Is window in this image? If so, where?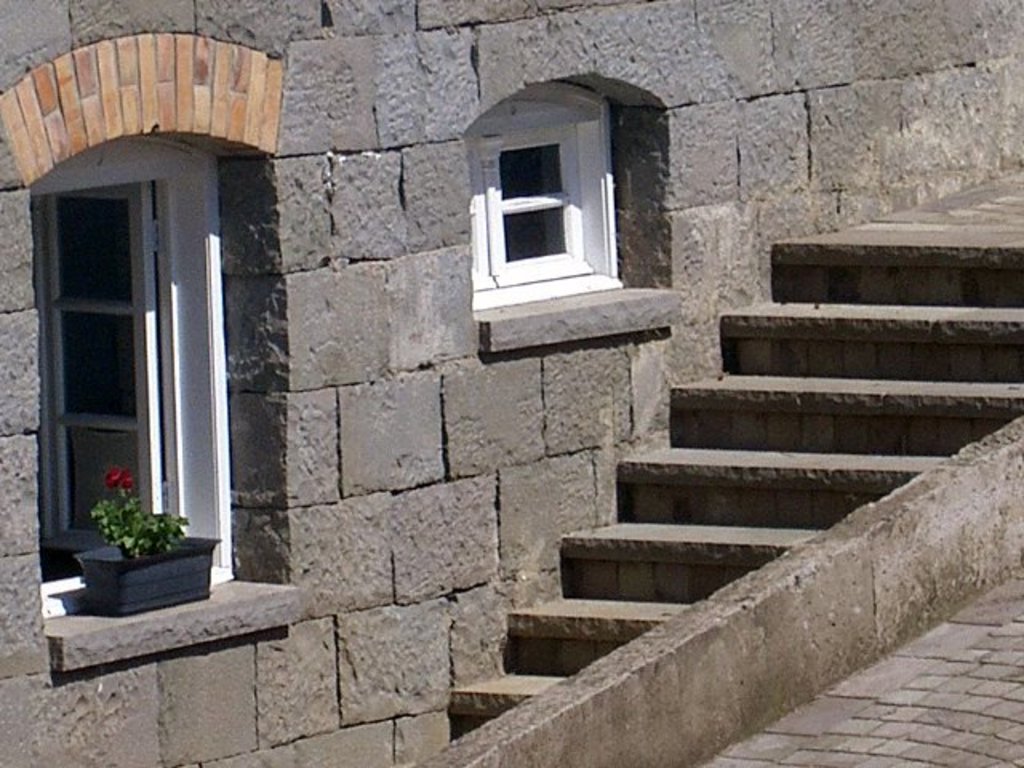
Yes, at (470, 96, 621, 298).
